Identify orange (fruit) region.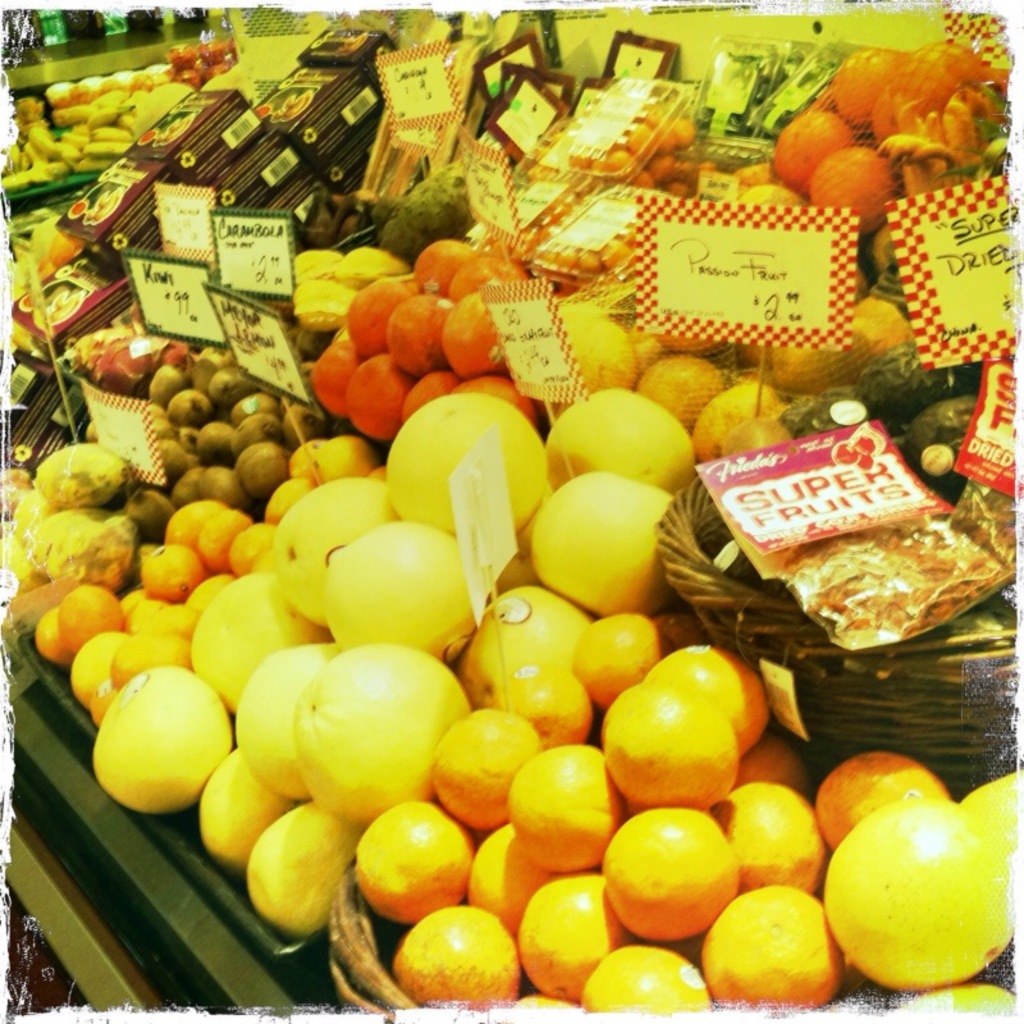
Region: Rect(659, 650, 755, 750).
